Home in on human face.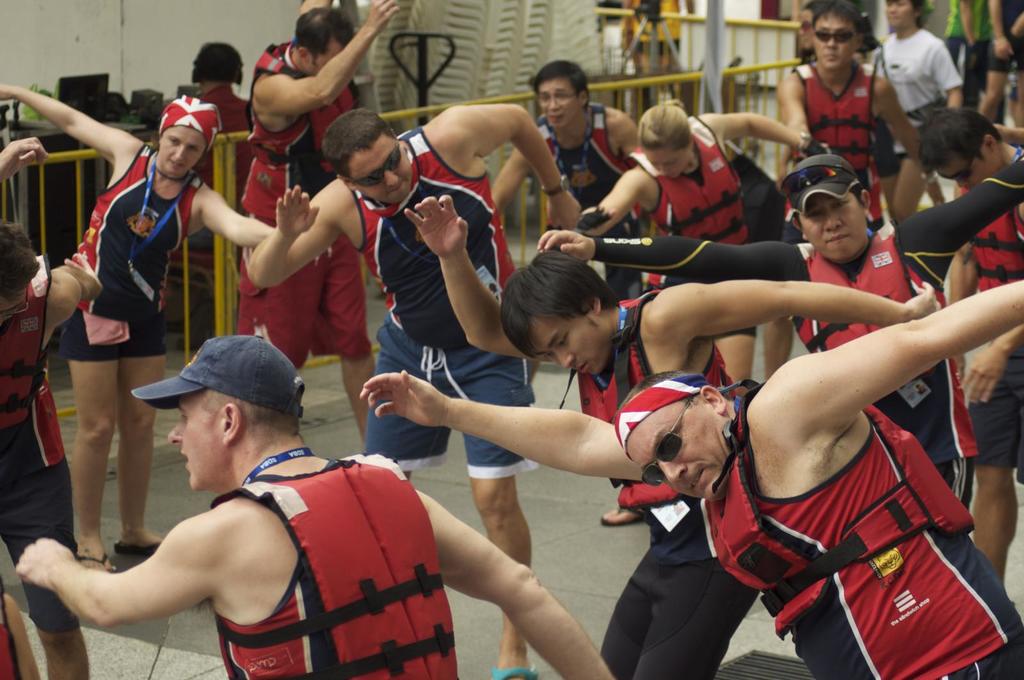
Homed in at region(529, 315, 613, 374).
